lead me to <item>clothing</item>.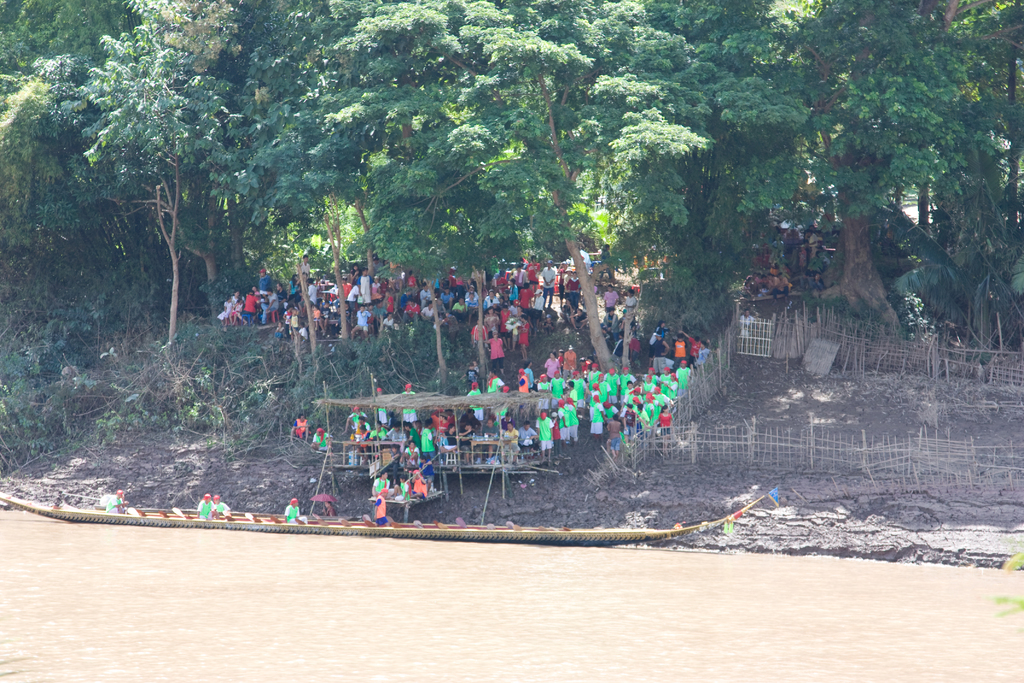
Lead to 673 337 688 361.
